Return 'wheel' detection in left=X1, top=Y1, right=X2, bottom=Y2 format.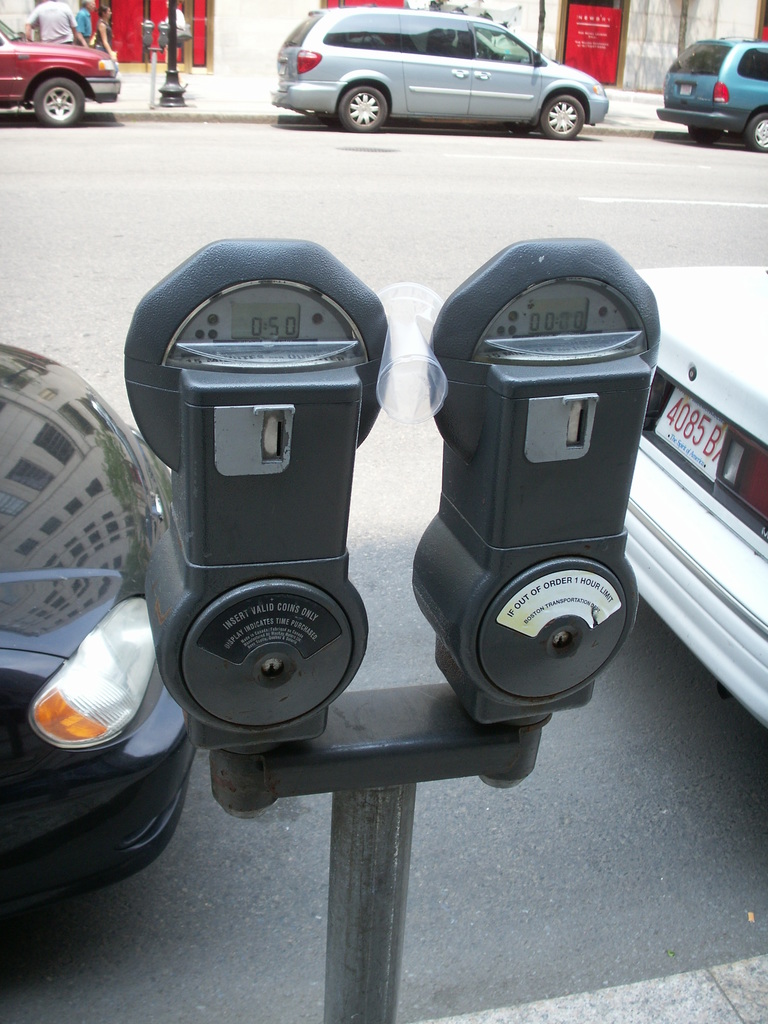
left=34, top=77, right=83, bottom=127.
